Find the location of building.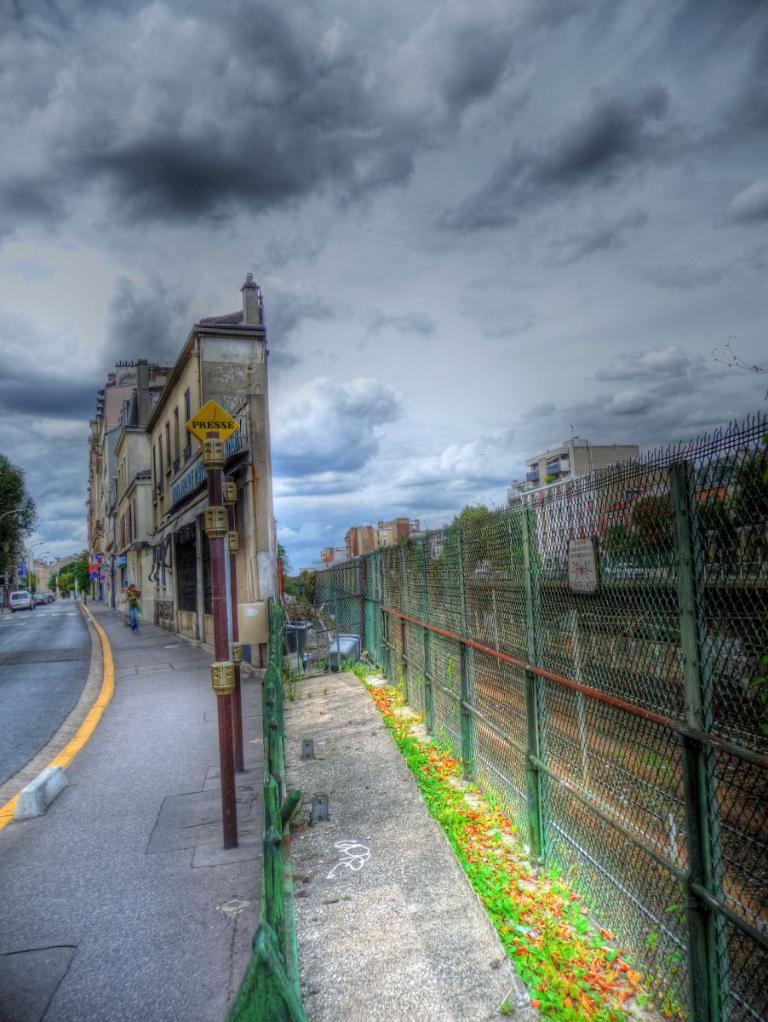
Location: region(33, 560, 49, 591).
